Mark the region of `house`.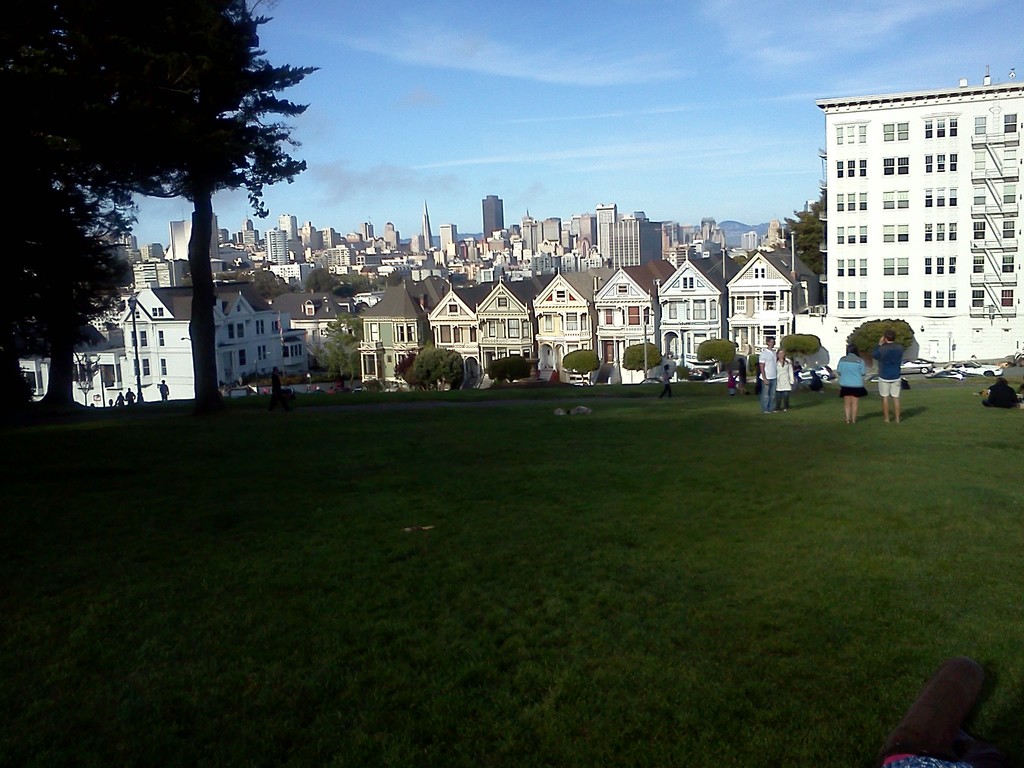
Region: <region>733, 232, 813, 371</region>.
